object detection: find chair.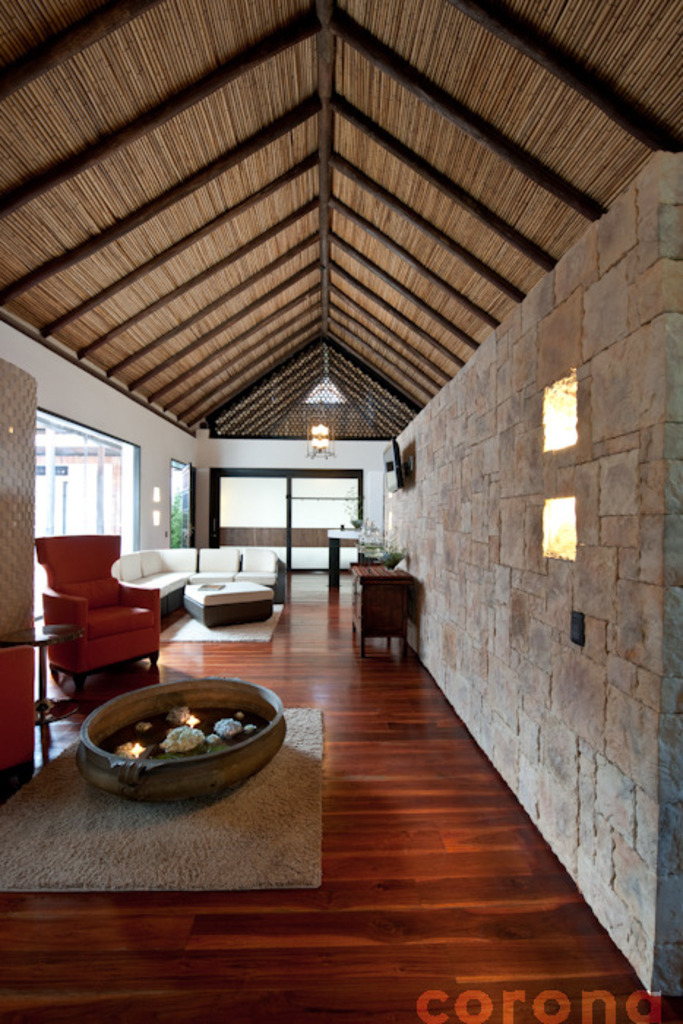
<box>28,556,171,711</box>.
